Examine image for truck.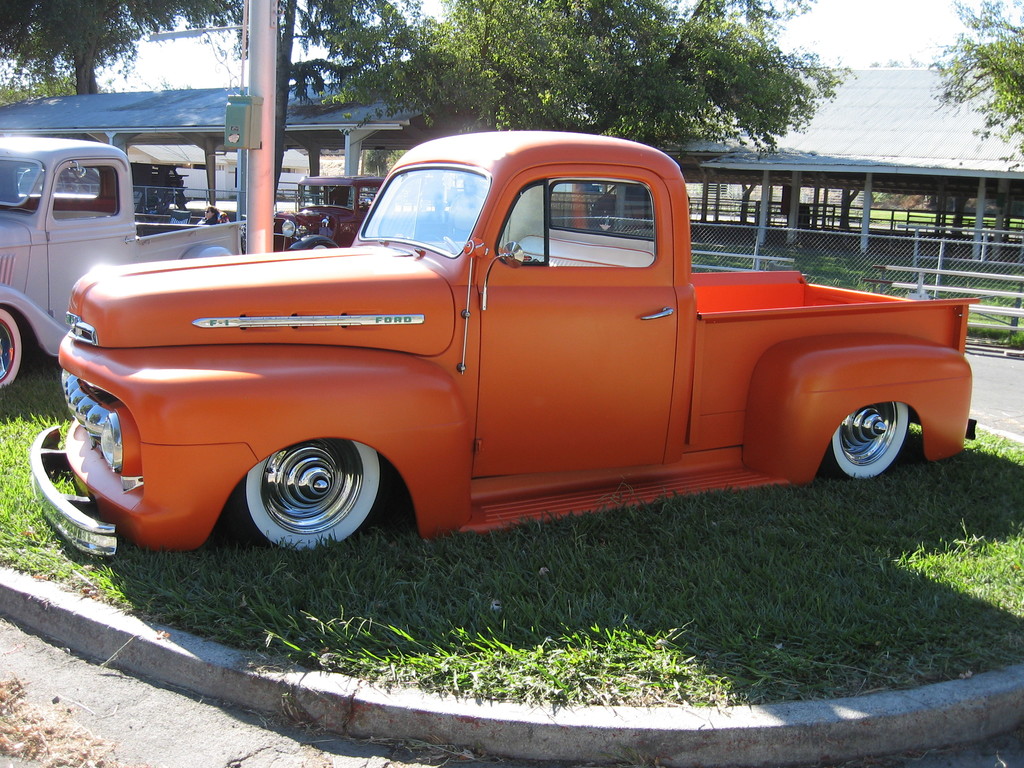
Examination result: bbox=[263, 177, 383, 258].
